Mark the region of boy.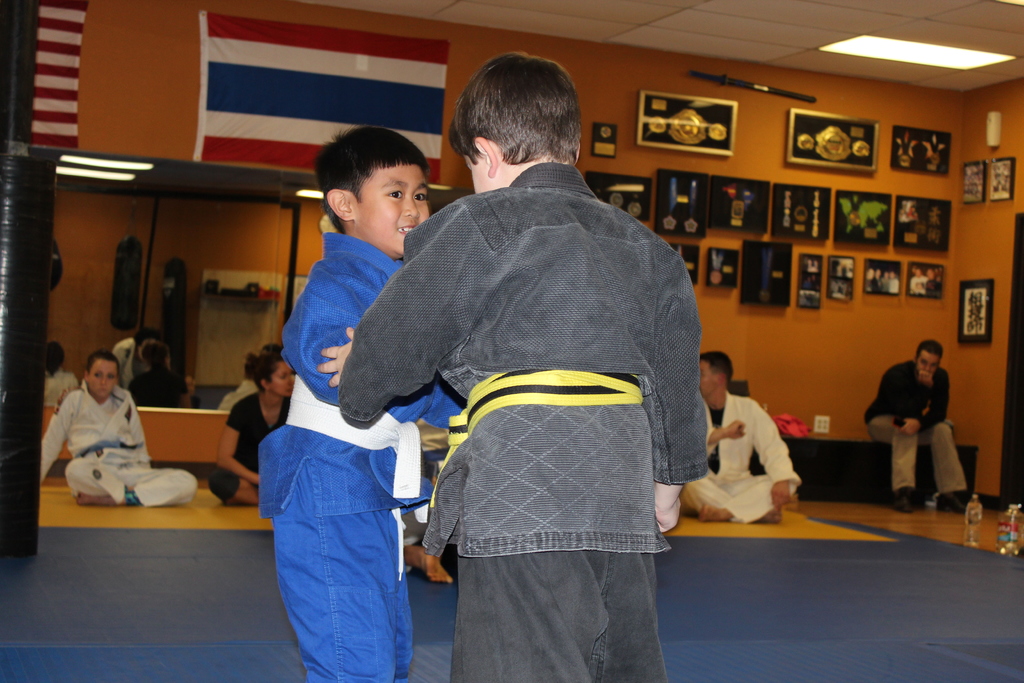
Region: locate(316, 53, 707, 682).
